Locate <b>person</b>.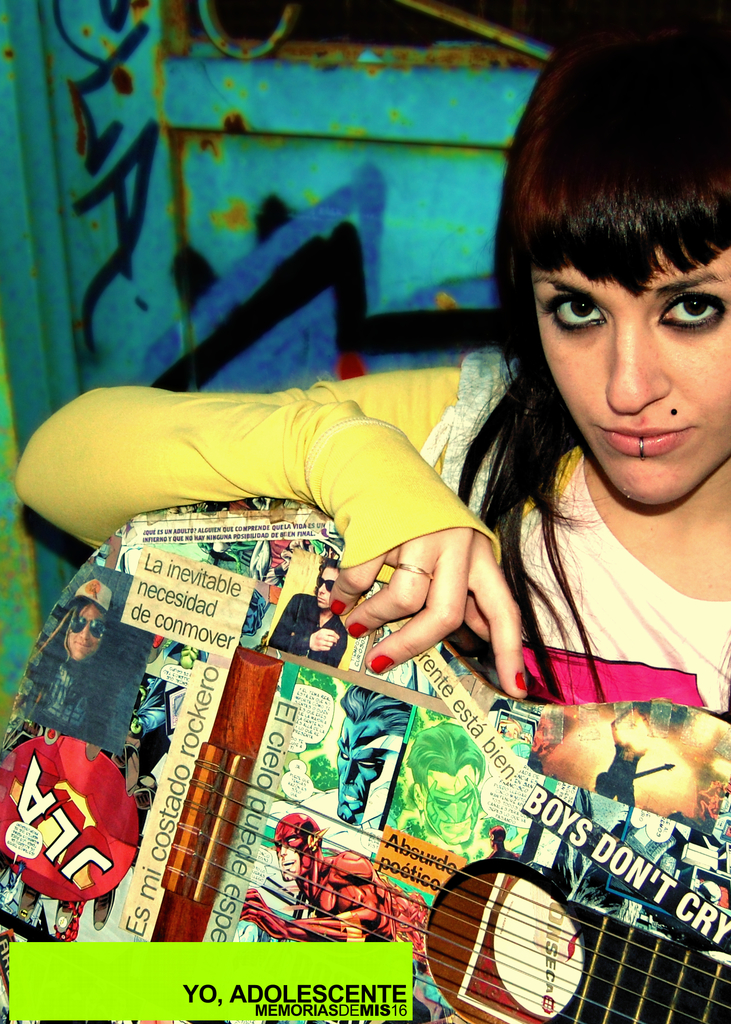
Bounding box: <box>265,555,346,669</box>.
